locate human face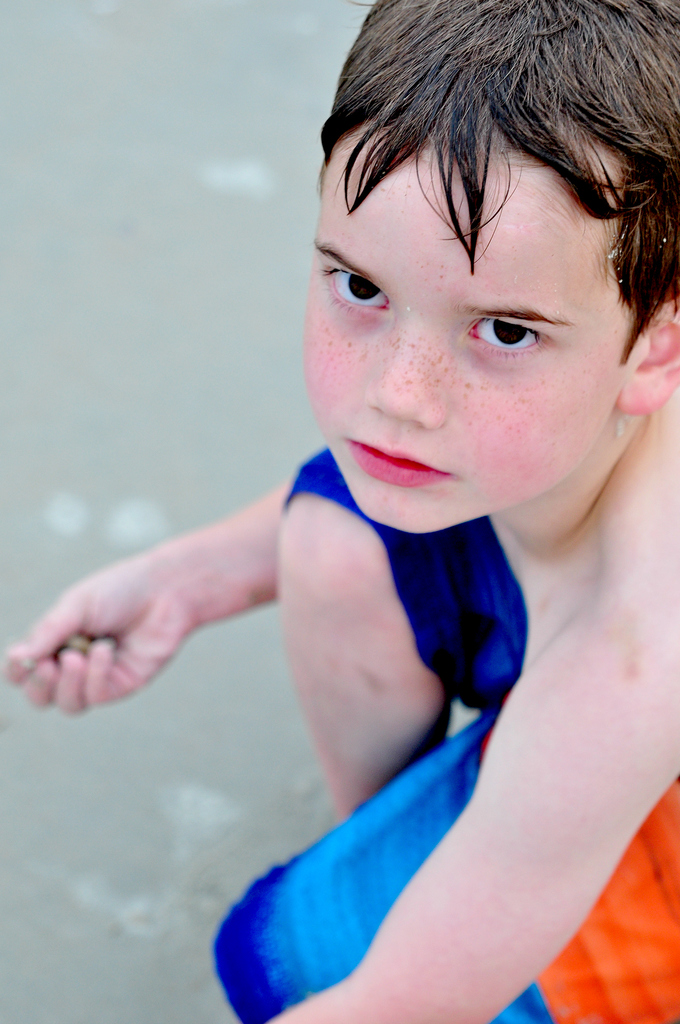
box=[301, 120, 651, 538]
